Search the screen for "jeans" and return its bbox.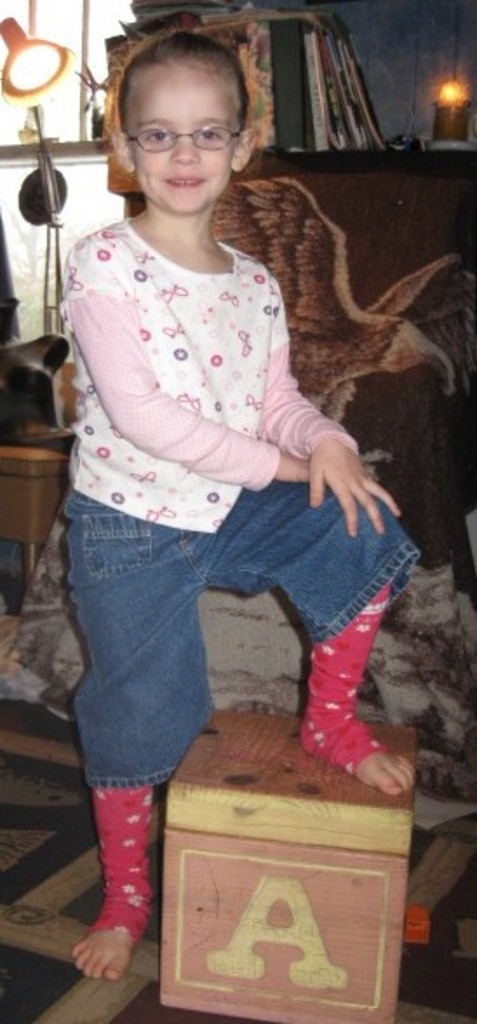
Found: [left=44, top=461, right=371, bottom=820].
